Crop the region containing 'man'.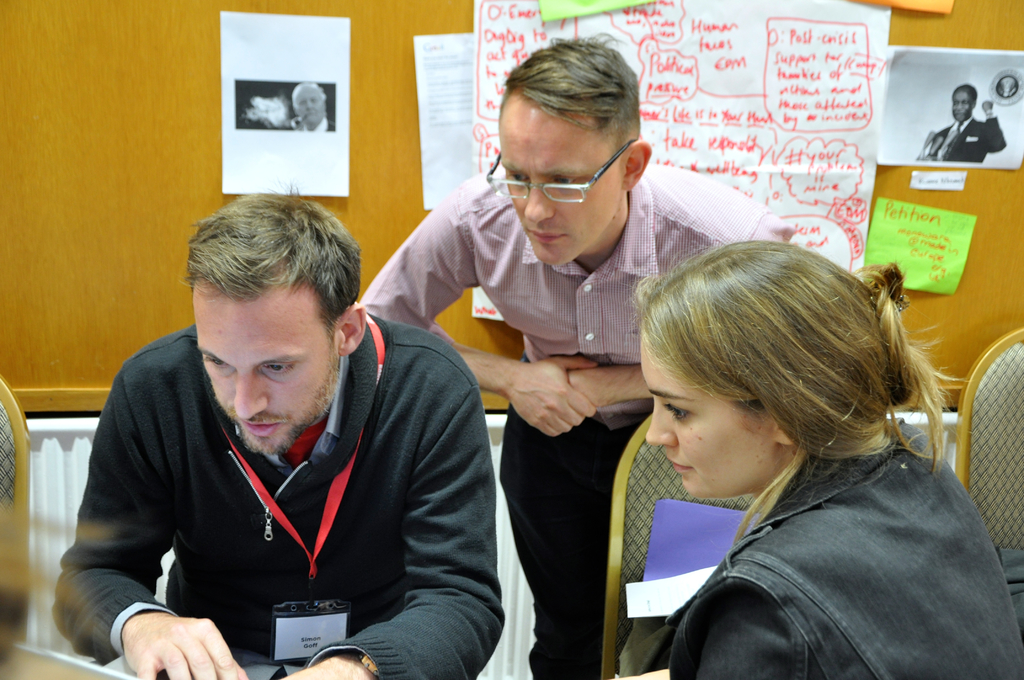
Crop region: x1=356, y1=31, x2=797, y2=679.
